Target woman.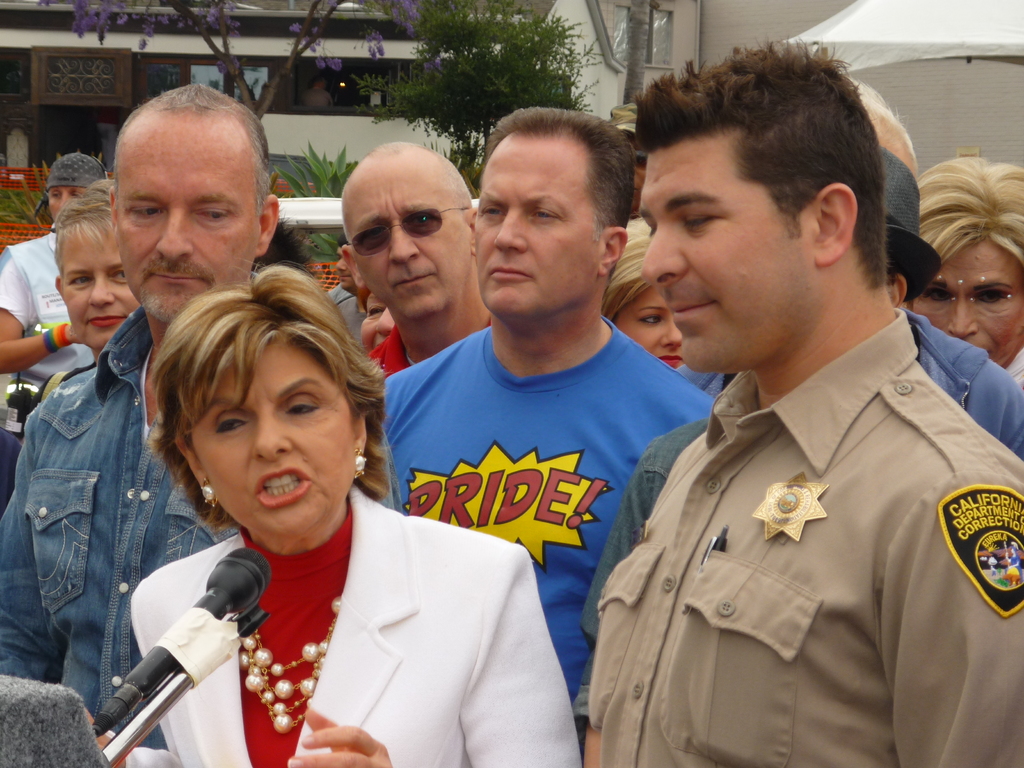
Target region: [601, 236, 703, 377].
